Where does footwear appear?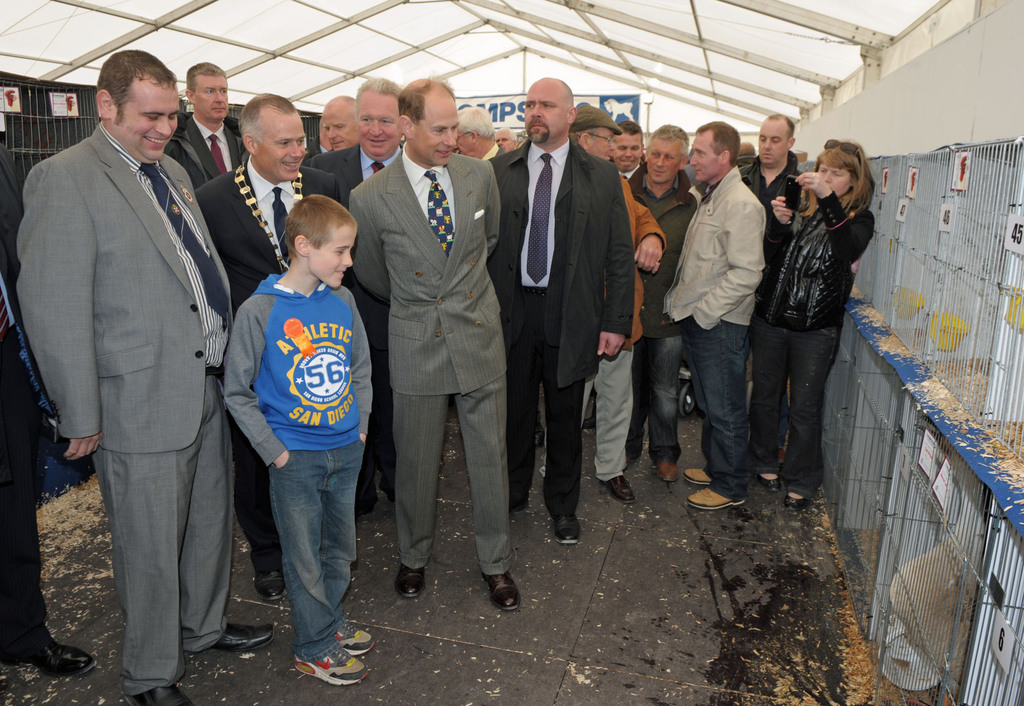
Appears at (204,625,278,648).
